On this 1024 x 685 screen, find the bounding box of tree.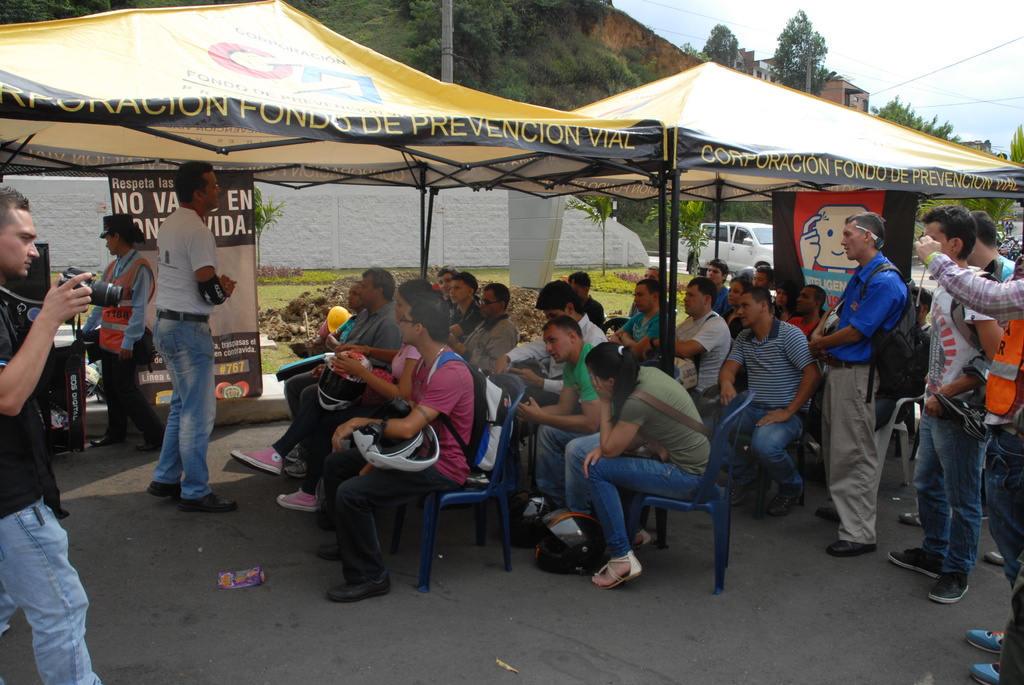
Bounding box: 0 0 113 28.
